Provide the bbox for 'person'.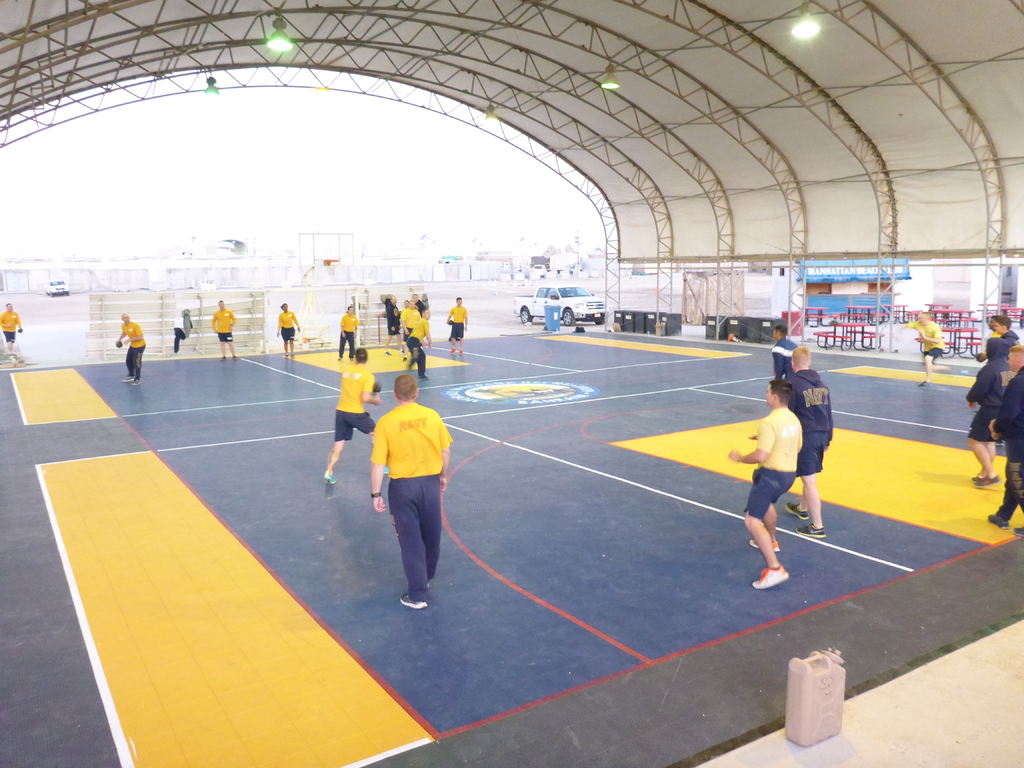
(335,307,360,360).
